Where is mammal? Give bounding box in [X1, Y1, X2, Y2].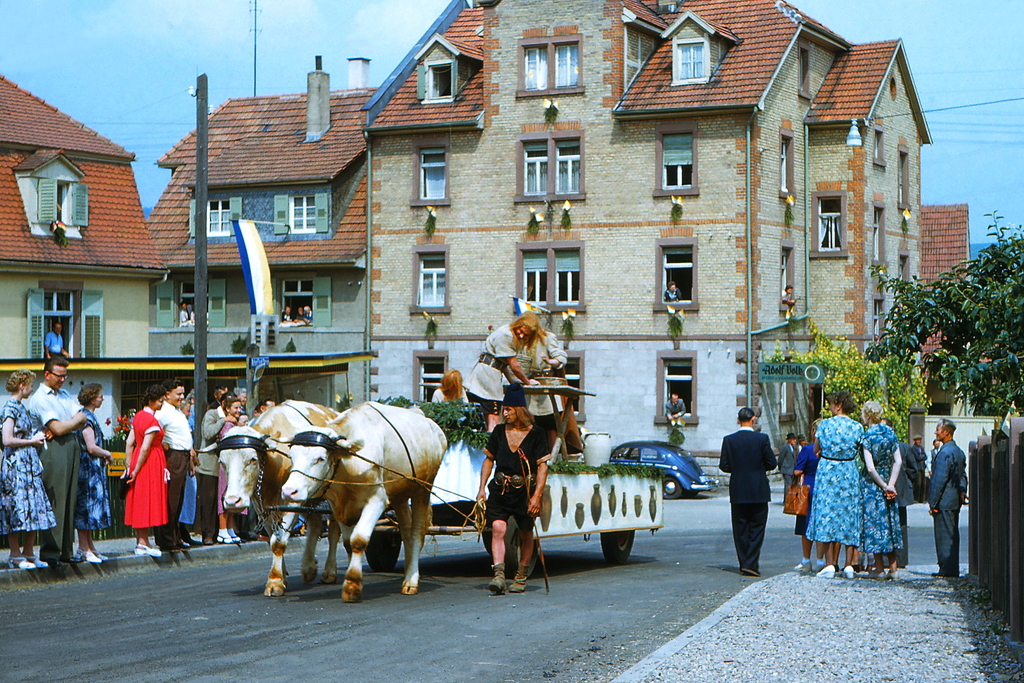
[461, 308, 547, 417].
